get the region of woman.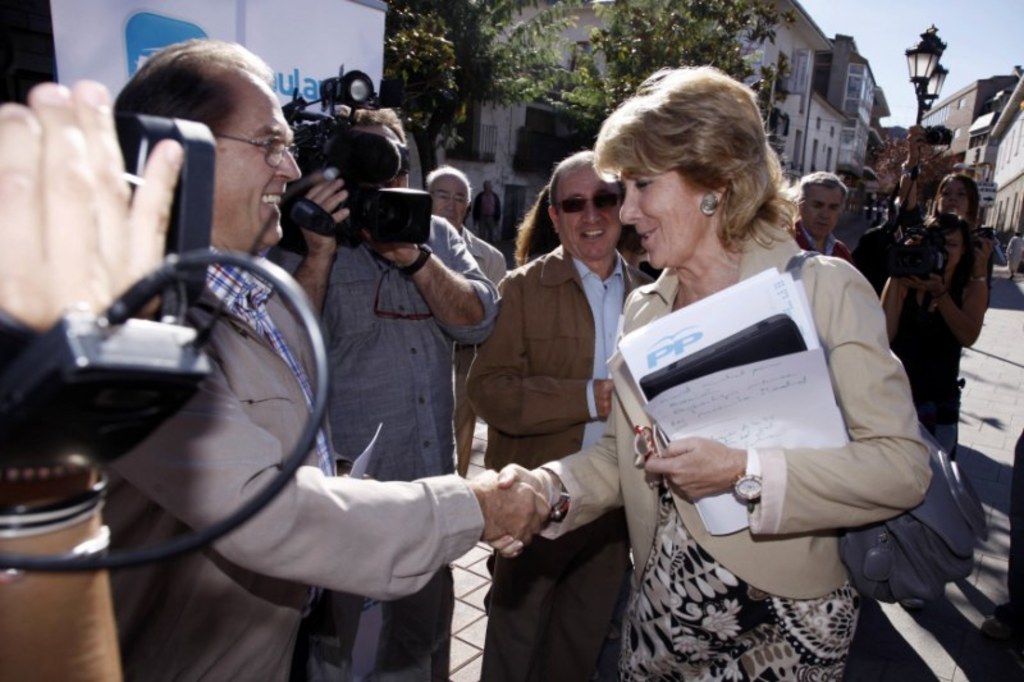
select_region(873, 169, 987, 431).
